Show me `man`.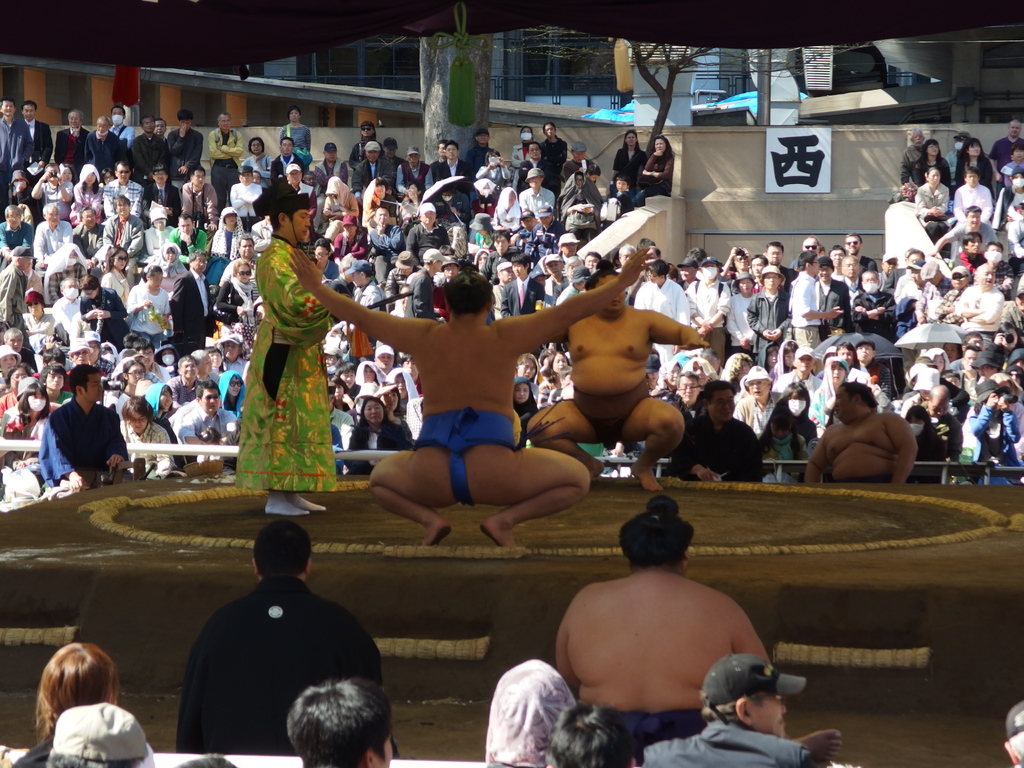
`man` is here: [855, 339, 893, 398].
